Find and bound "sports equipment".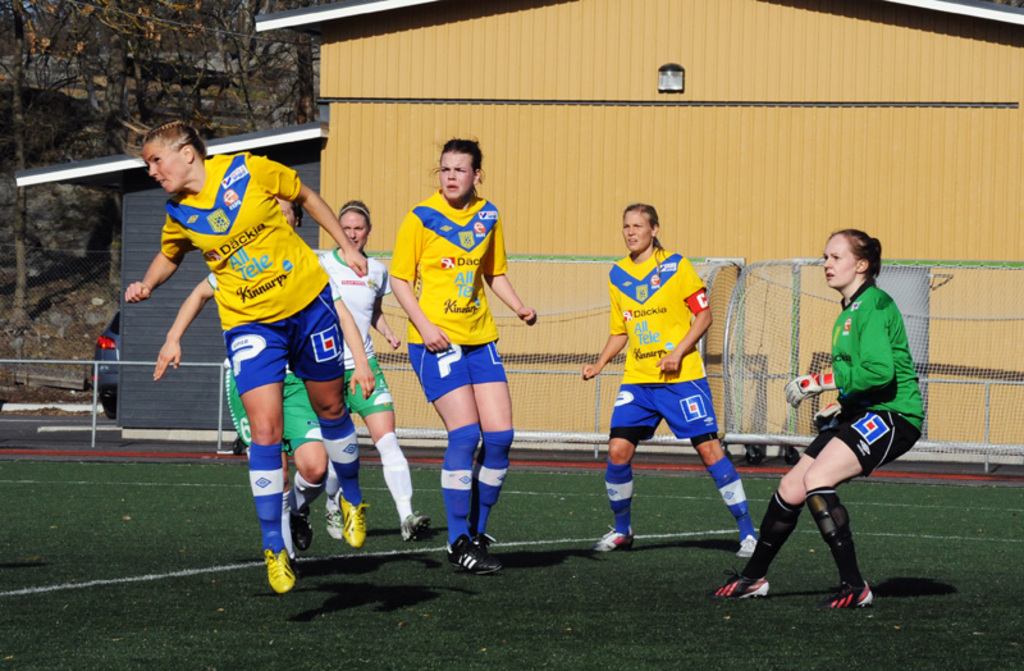
Bound: 340, 496, 371, 548.
